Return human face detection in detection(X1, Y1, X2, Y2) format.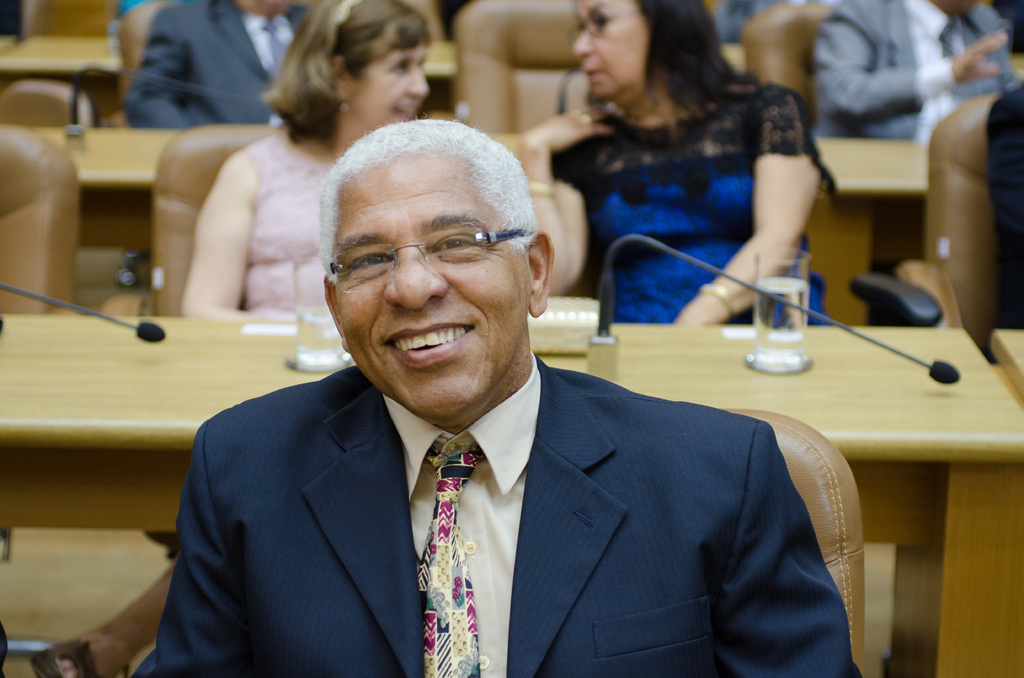
detection(341, 149, 531, 423).
